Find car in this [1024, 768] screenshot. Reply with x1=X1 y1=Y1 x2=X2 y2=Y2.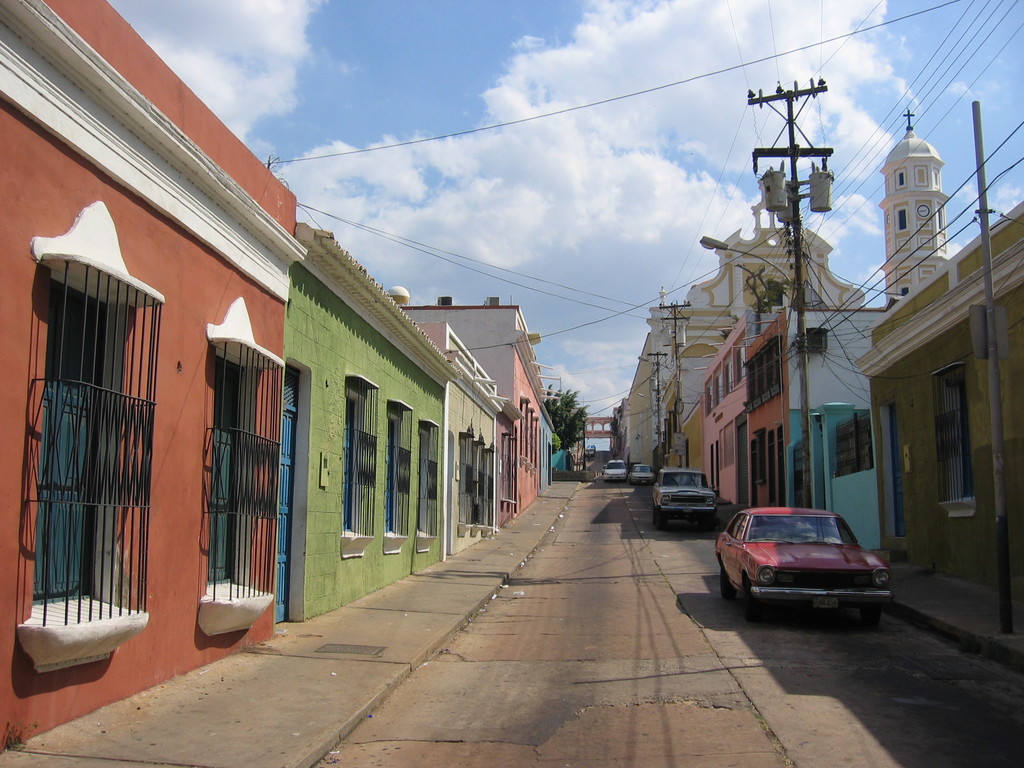
x1=601 y1=457 x2=626 y2=488.
